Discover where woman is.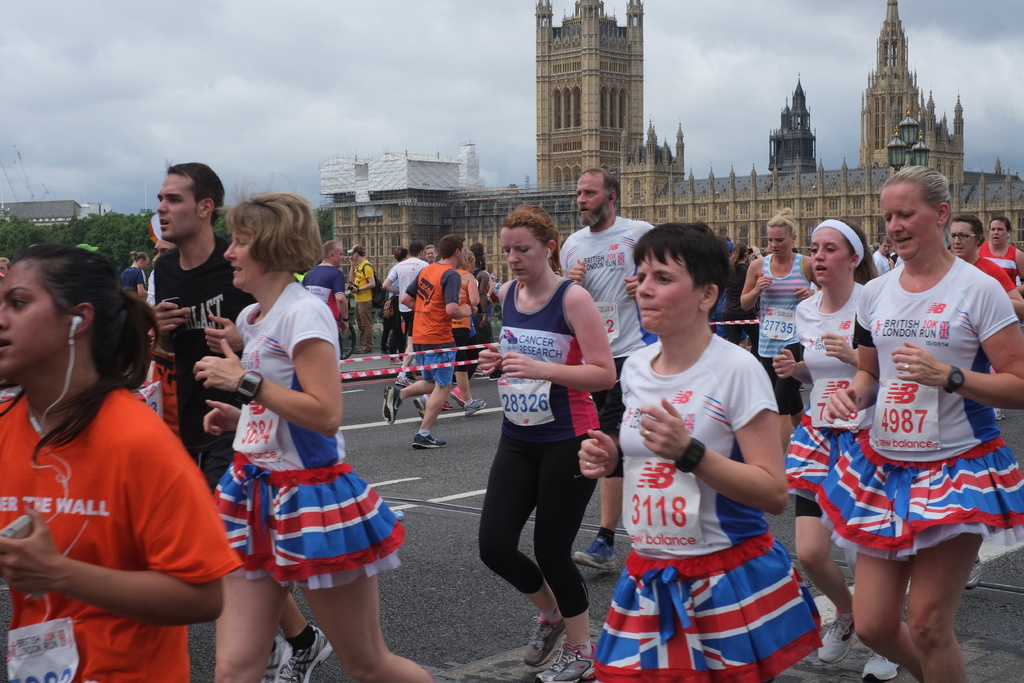
Discovered at <region>475, 204, 621, 682</region>.
